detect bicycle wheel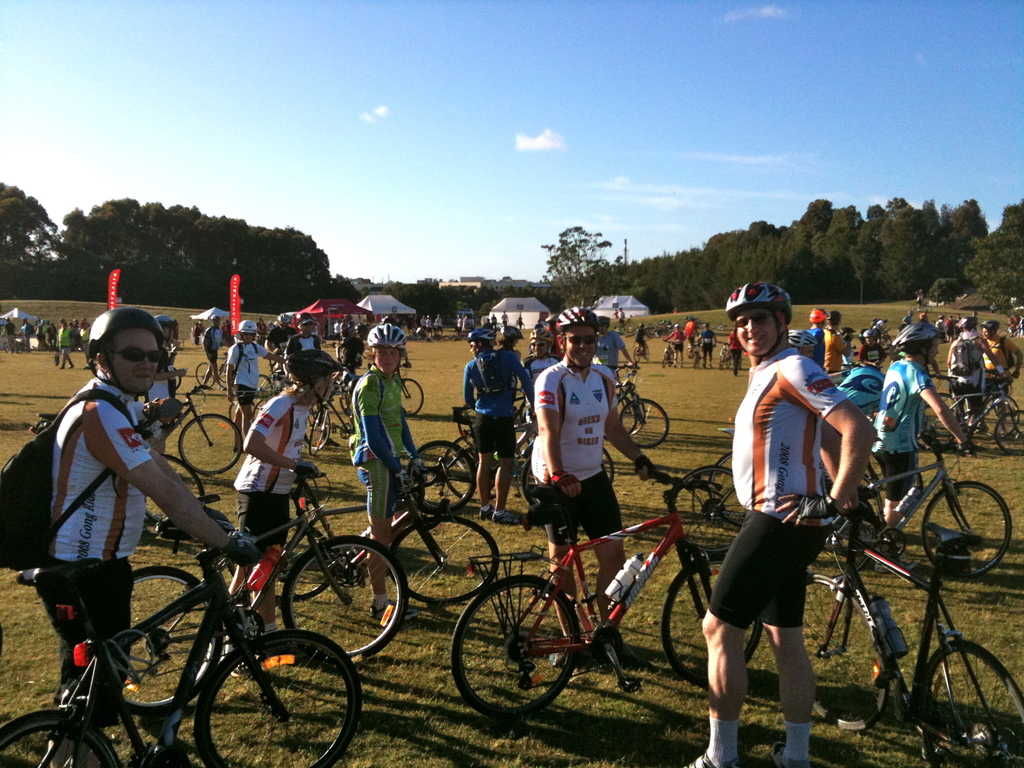
bbox=(615, 398, 669, 447)
